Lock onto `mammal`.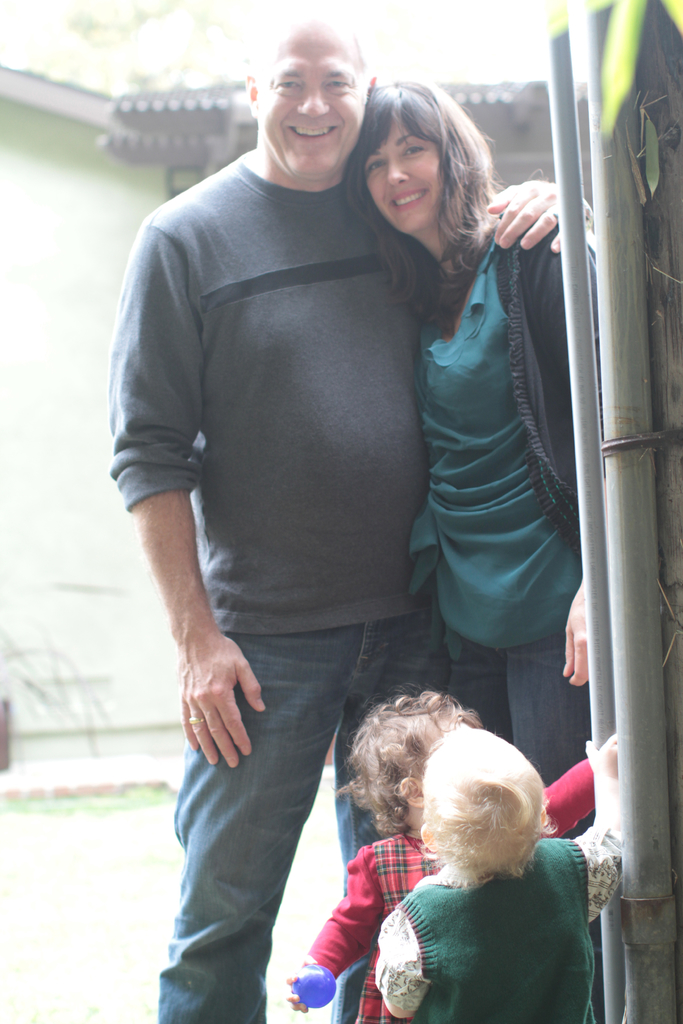
Locked: detection(276, 684, 620, 1023).
